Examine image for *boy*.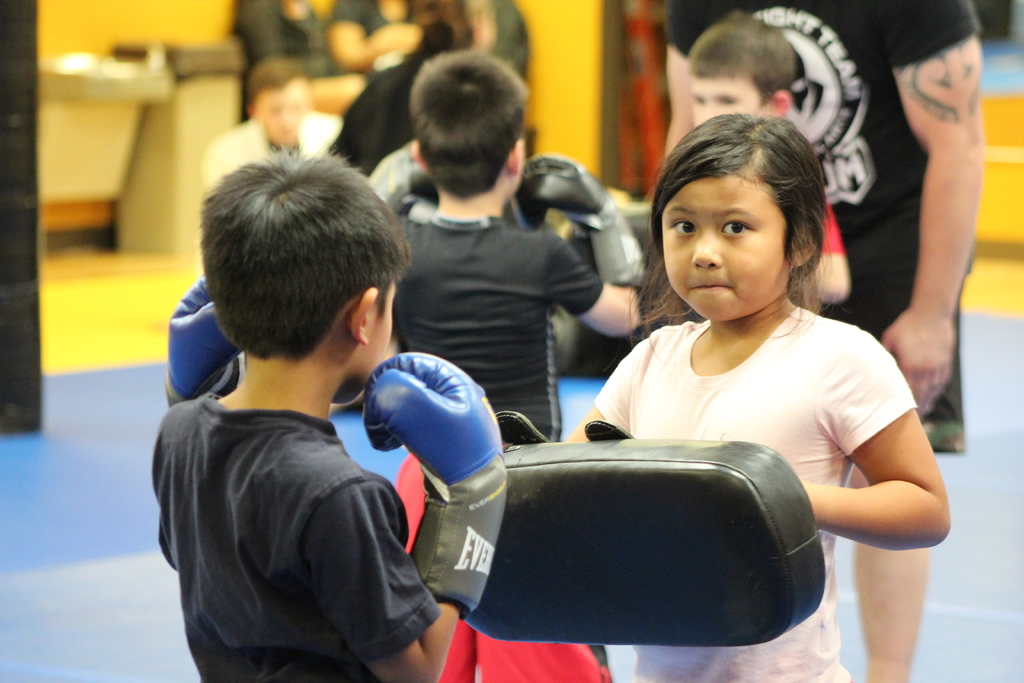
Examination result: box=[148, 144, 504, 682].
